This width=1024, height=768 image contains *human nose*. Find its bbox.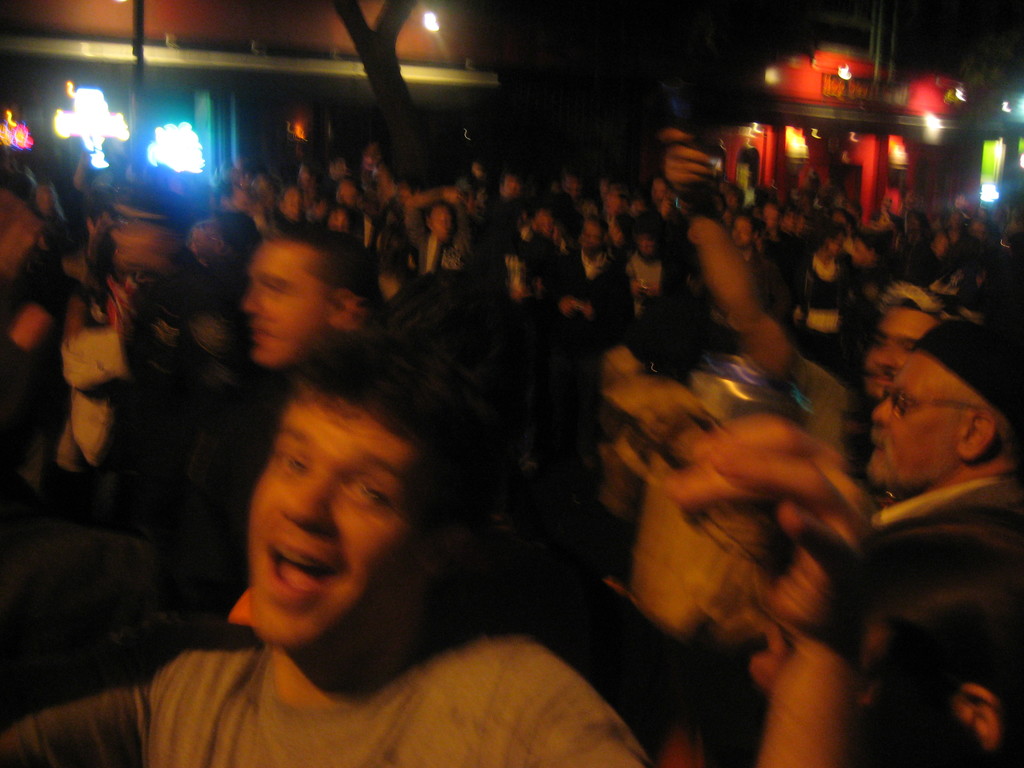
bbox=(241, 288, 260, 314).
